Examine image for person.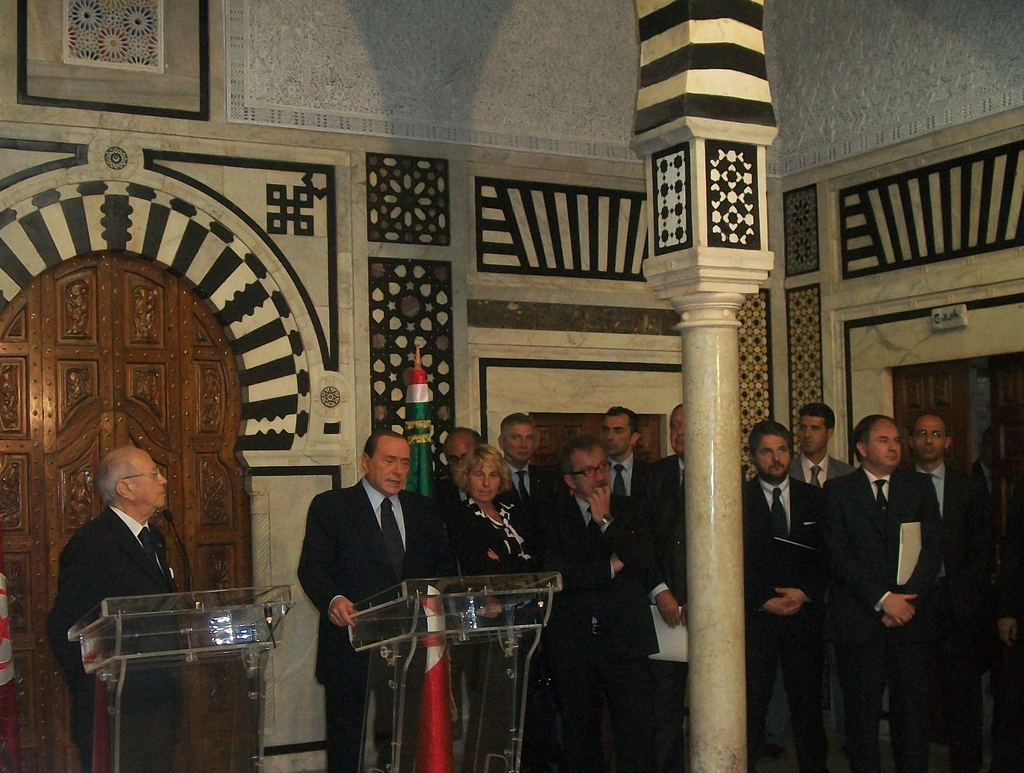
Examination result: rect(49, 443, 187, 772).
